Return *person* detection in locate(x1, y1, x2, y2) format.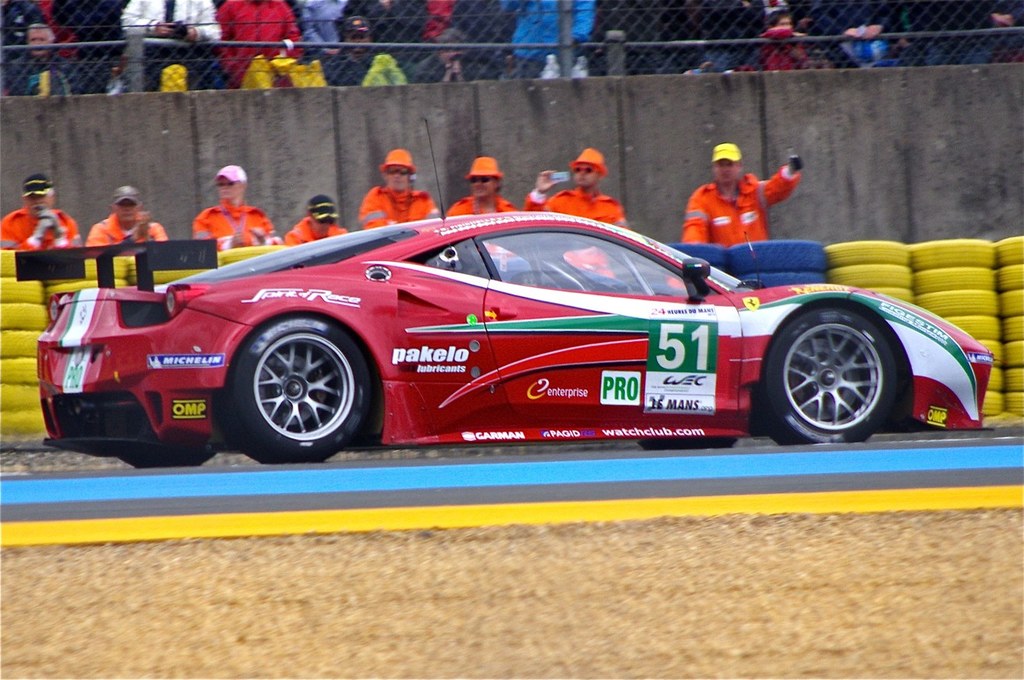
locate(85, 185, 171, 246).
